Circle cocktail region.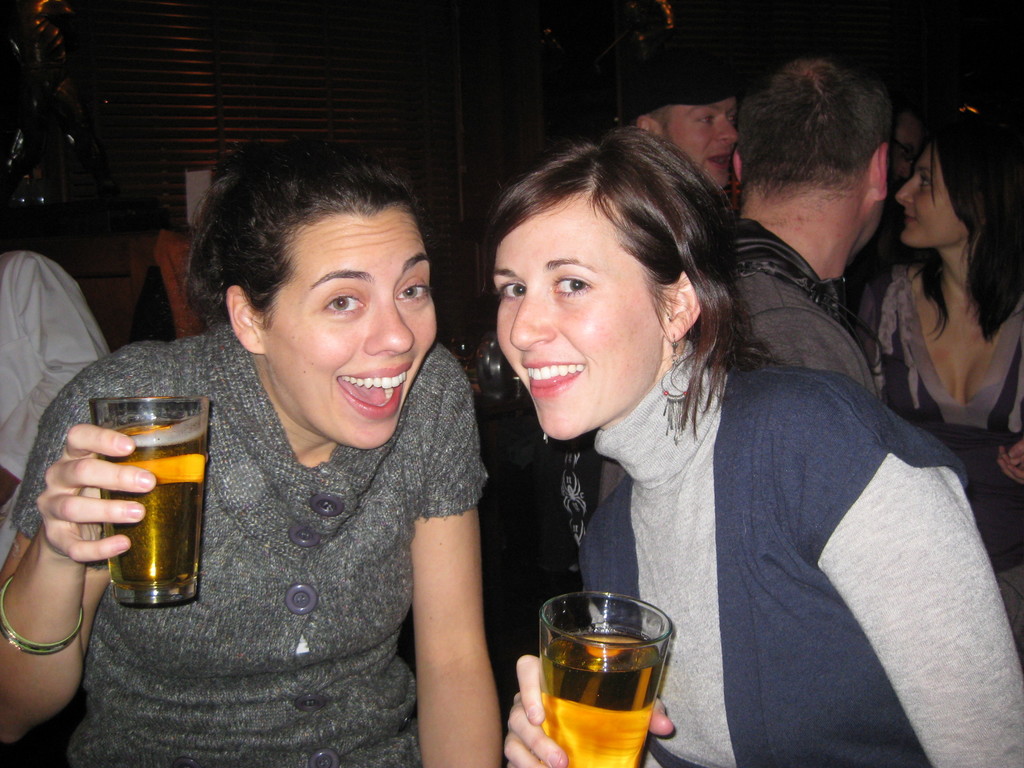
Region: Rect(541, 594, 670, 767).
